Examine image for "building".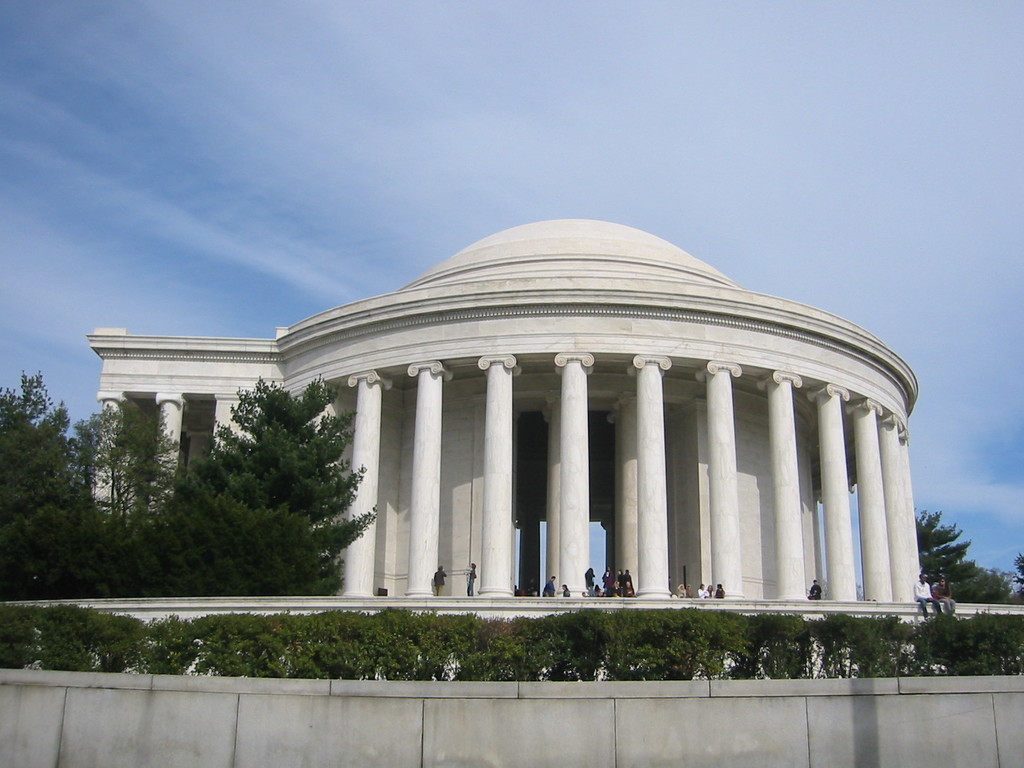
Examination result: {"x1": 81, "y1": 213, "x2": 912, "y2": 634}.
